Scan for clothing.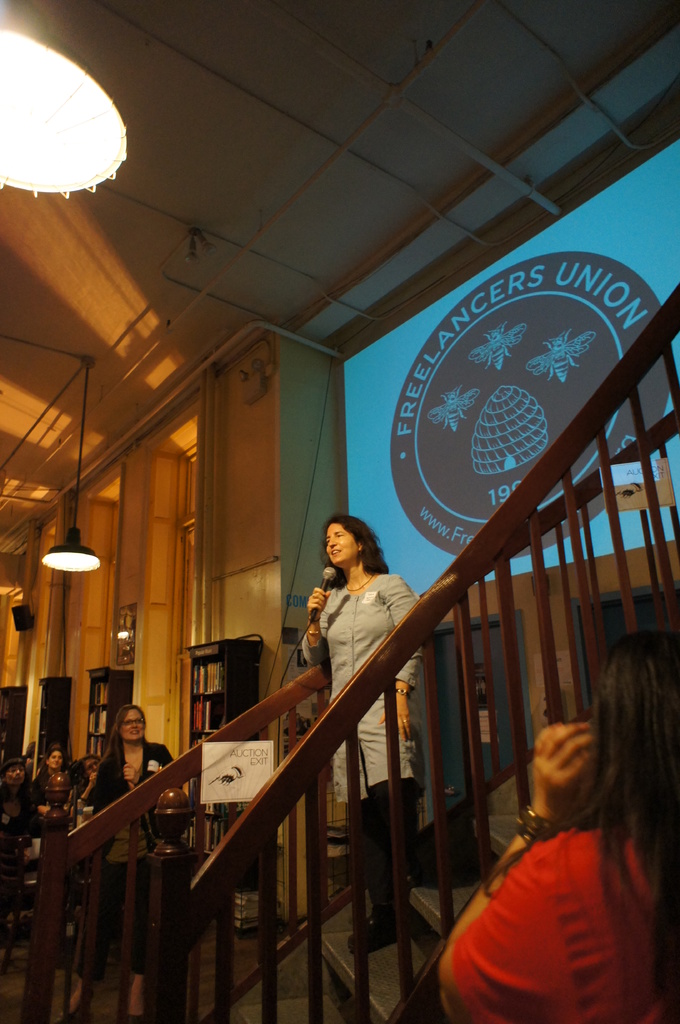
Scan result: select_region(433, 816, 679, 1023).
